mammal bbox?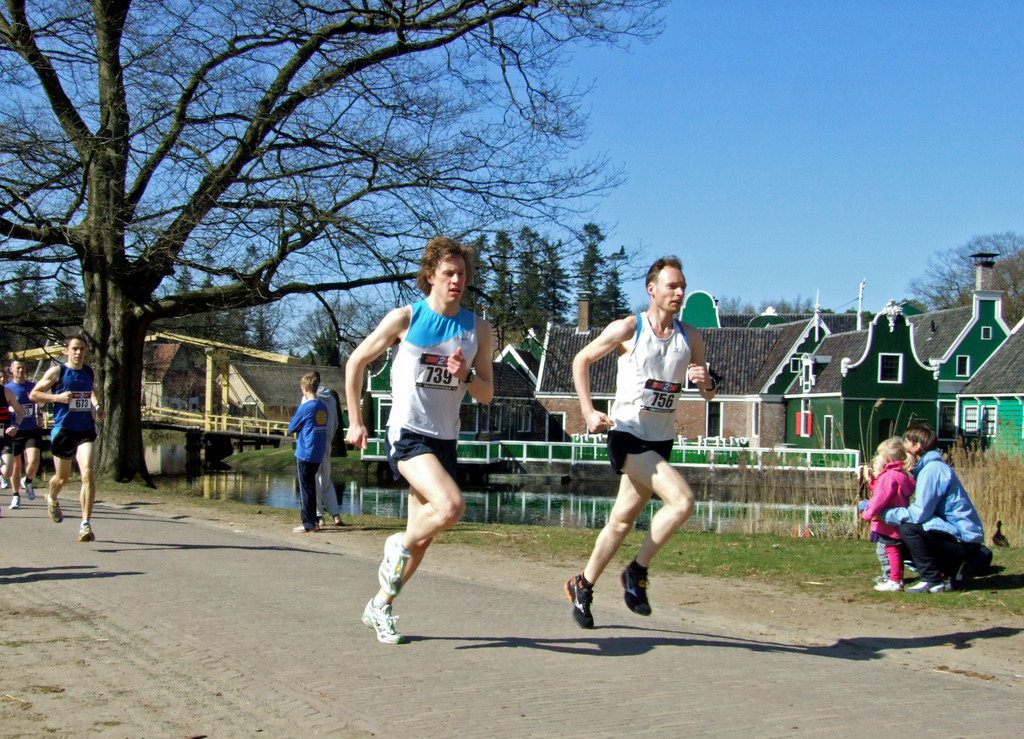
x1=361, y1=276, x2=493, y2=648
